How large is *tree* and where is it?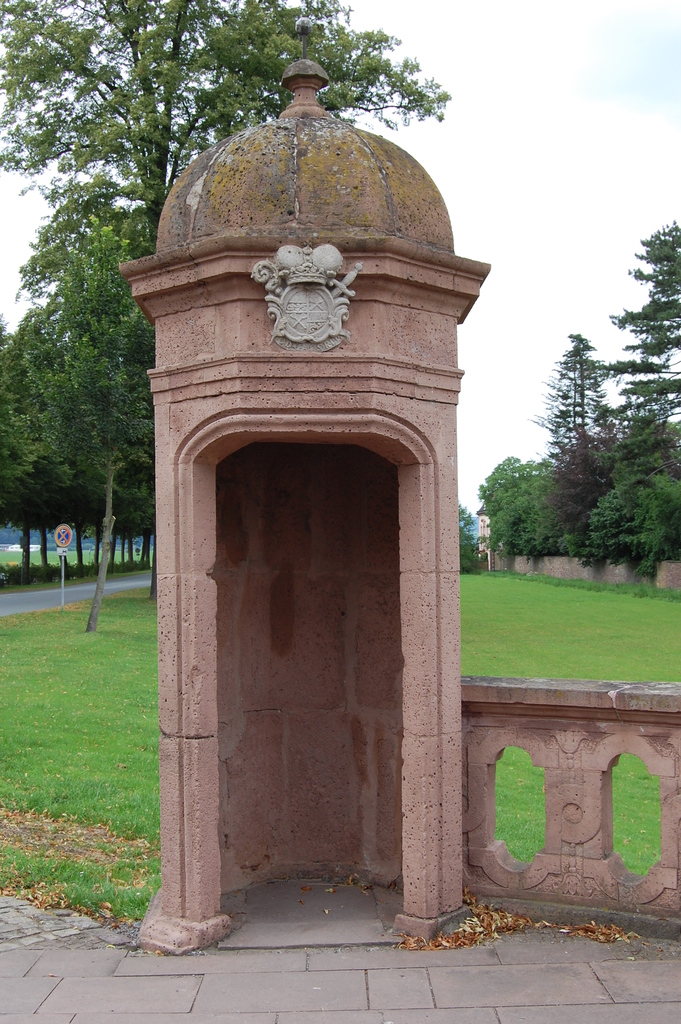
Bounding box: [0,0,450,258].
